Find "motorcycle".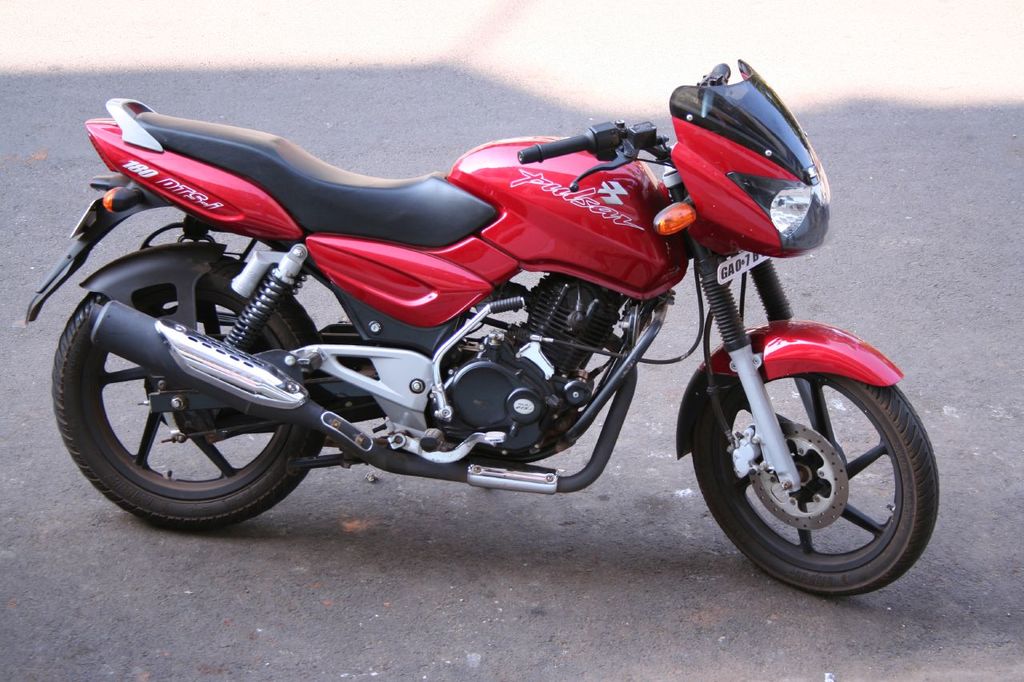
rect(12, 47, 934, 604).
